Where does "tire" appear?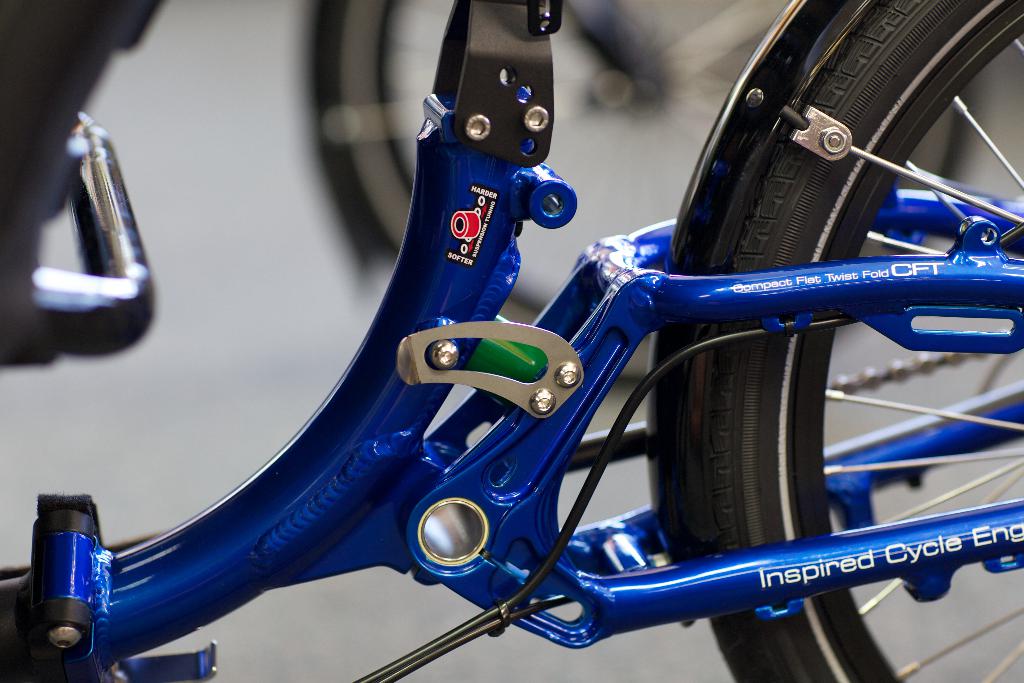
Appears at (x1=307, y1=0, x2=973, y2=399).
